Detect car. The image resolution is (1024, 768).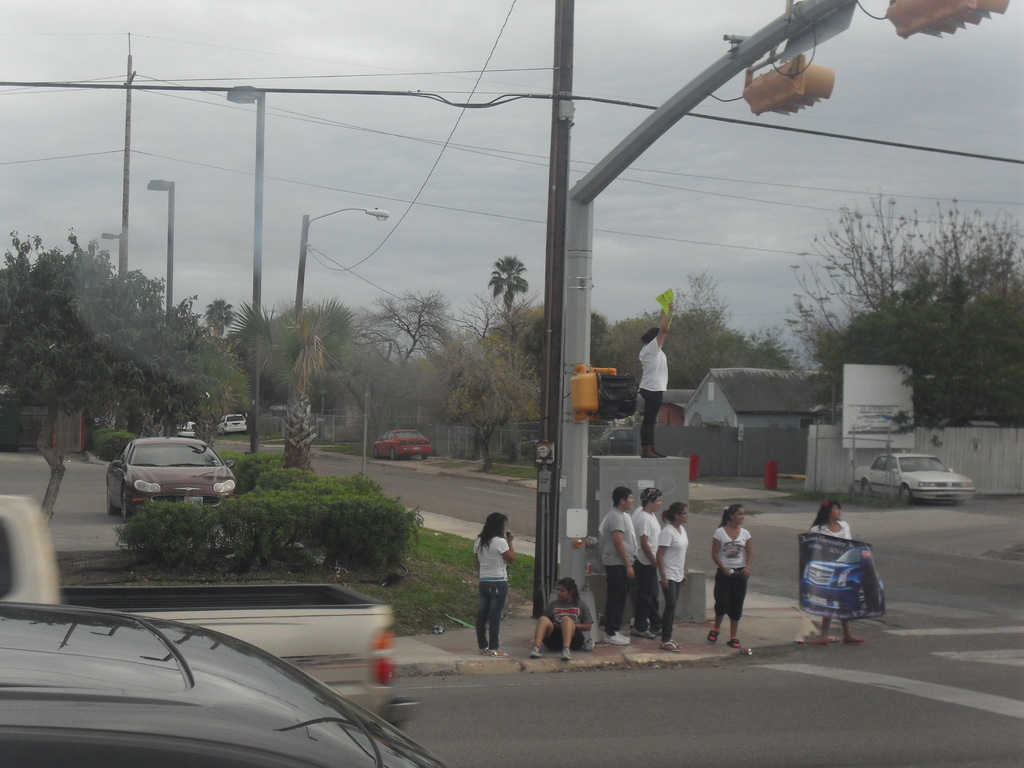
detection(373, 428, 433, 461).
